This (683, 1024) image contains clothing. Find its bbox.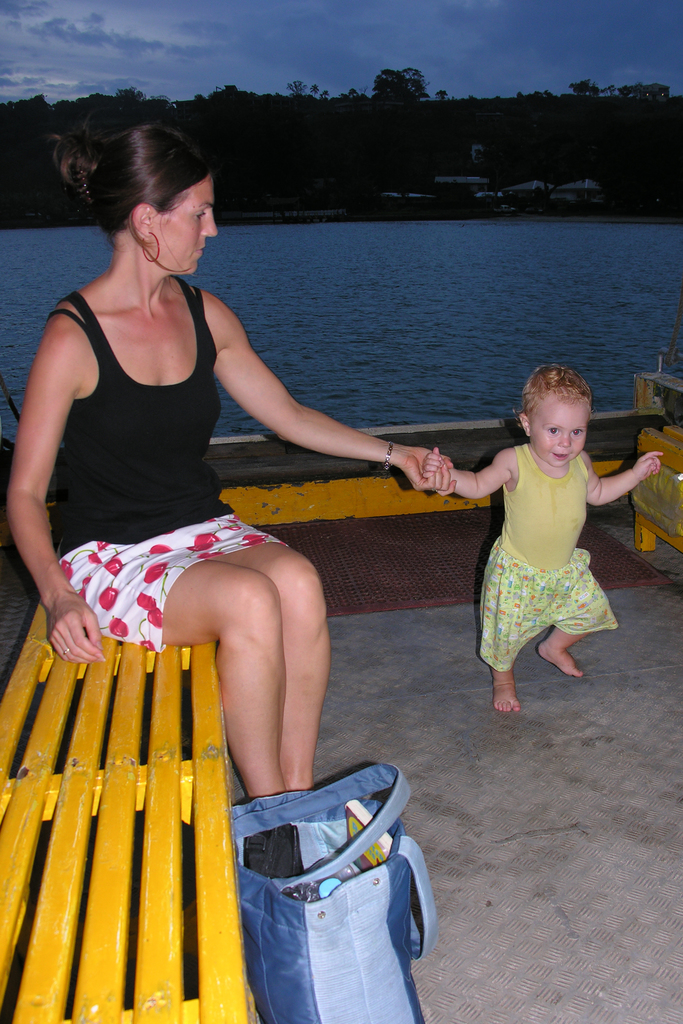
471 431 635 685.
